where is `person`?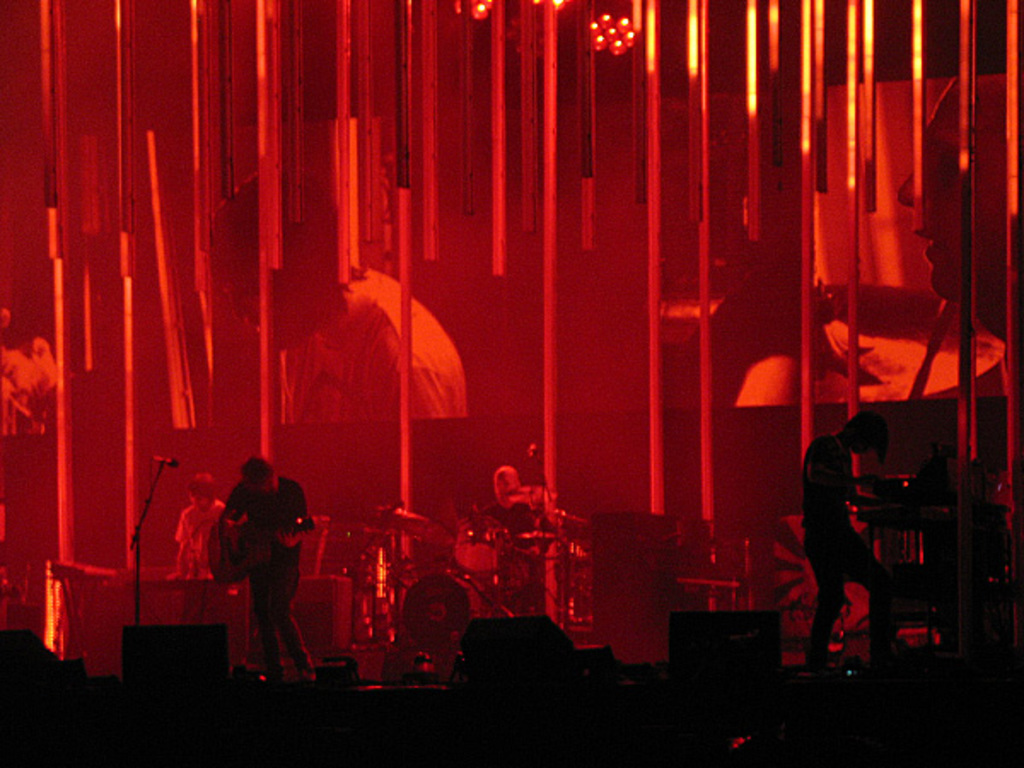
800,422,894,669.
